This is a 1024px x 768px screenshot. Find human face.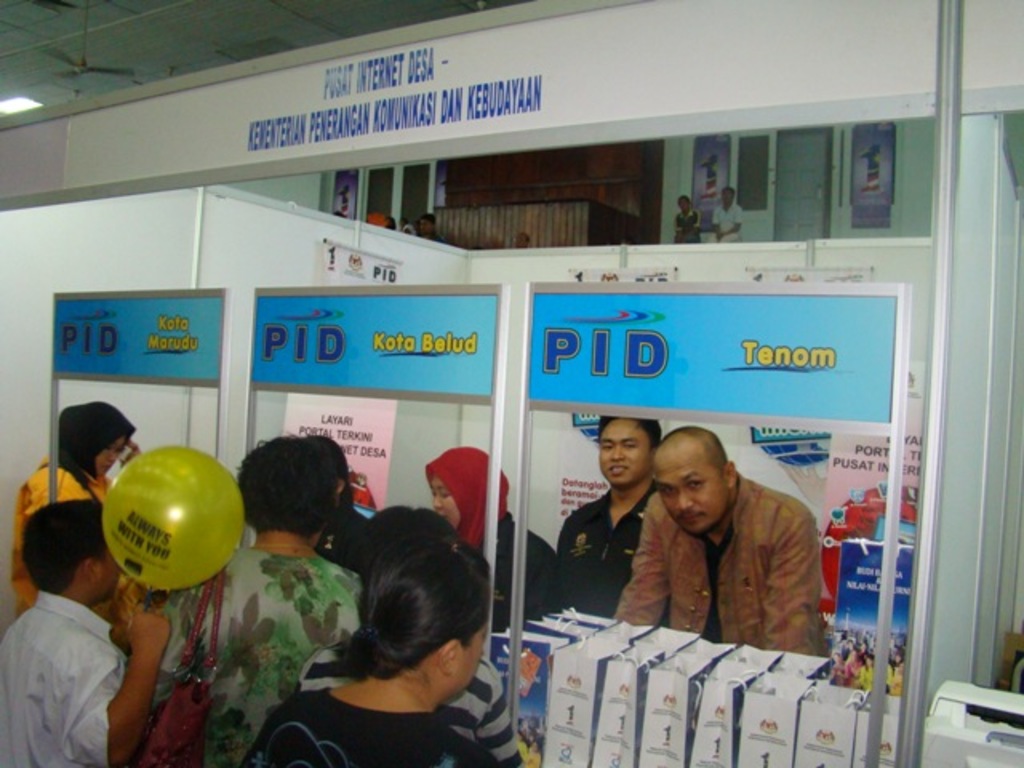
Bounding box: bbox(98, 434, 126, 469).
